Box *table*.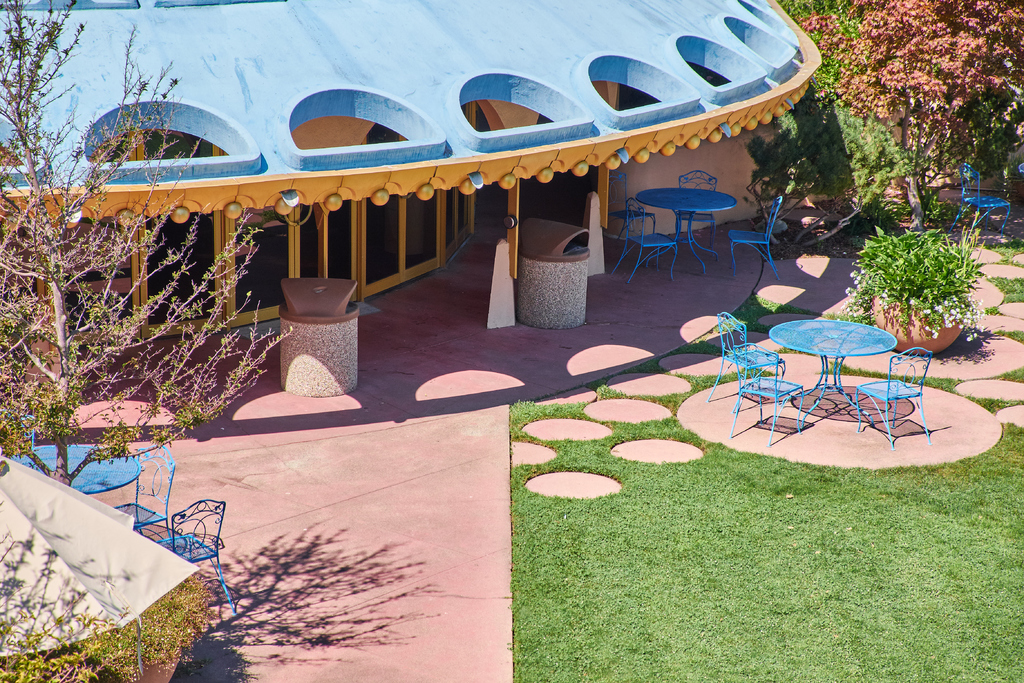
<box>8,445,143,497</box>.
